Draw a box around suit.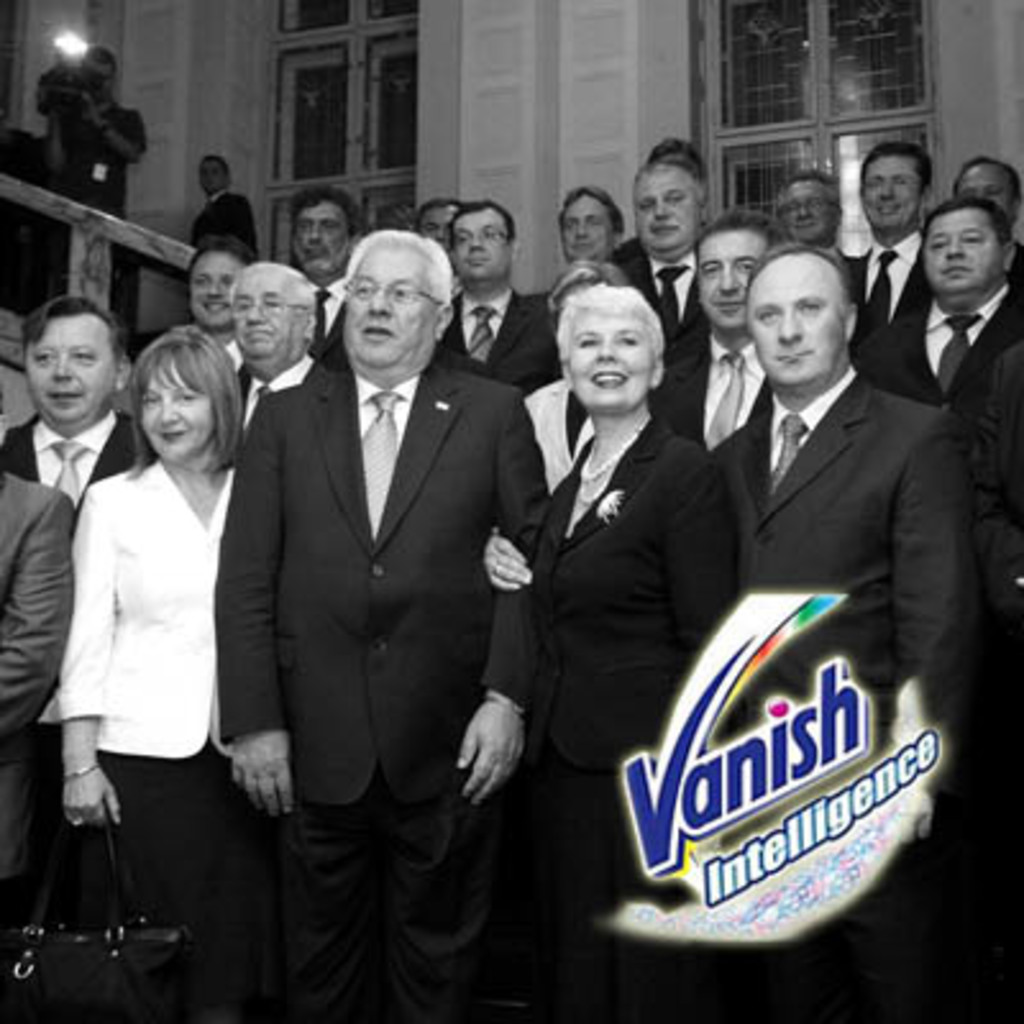
522/379/604/492.
